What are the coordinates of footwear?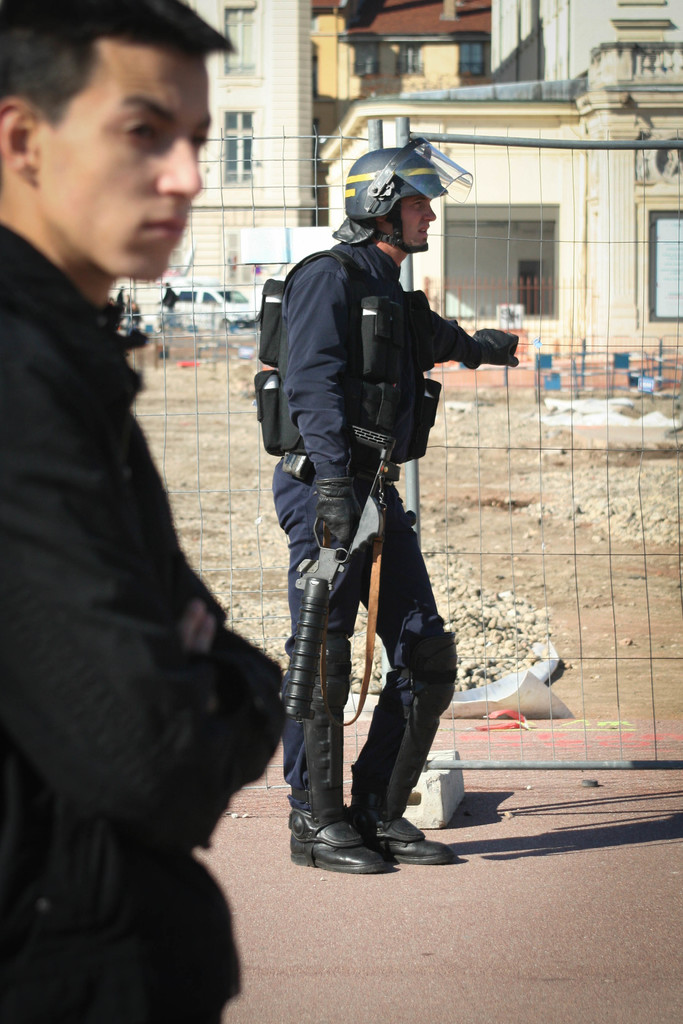
box(288, 800, 388, 874).
